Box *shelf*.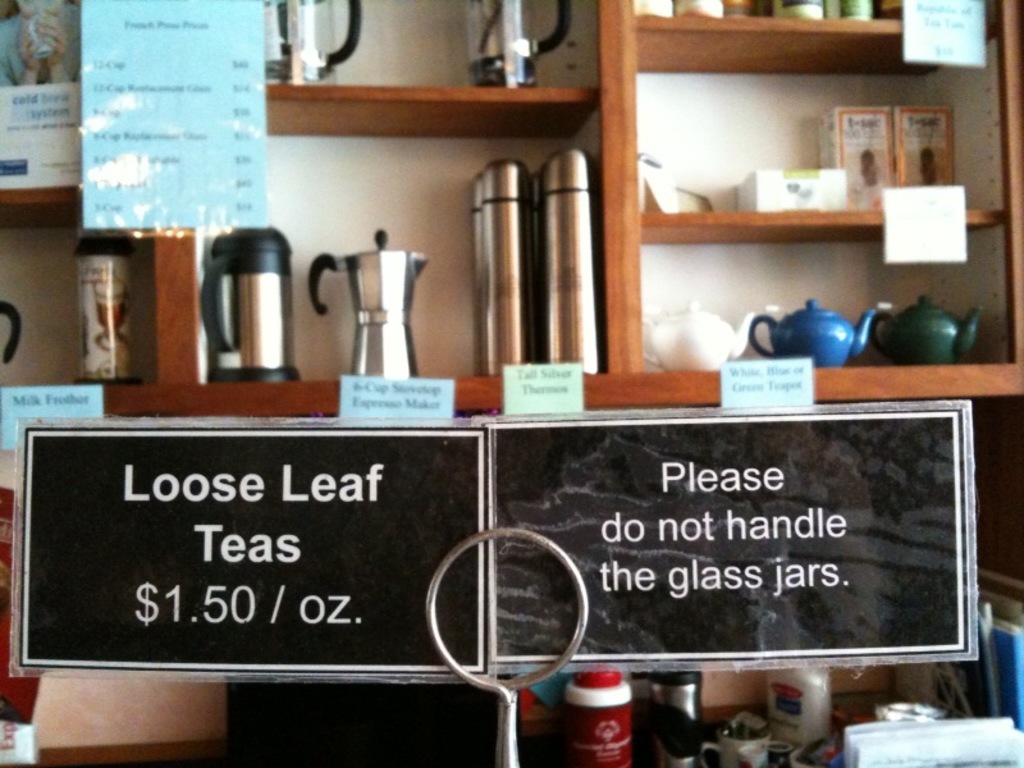
<box>580,0,1023,74</box>.
